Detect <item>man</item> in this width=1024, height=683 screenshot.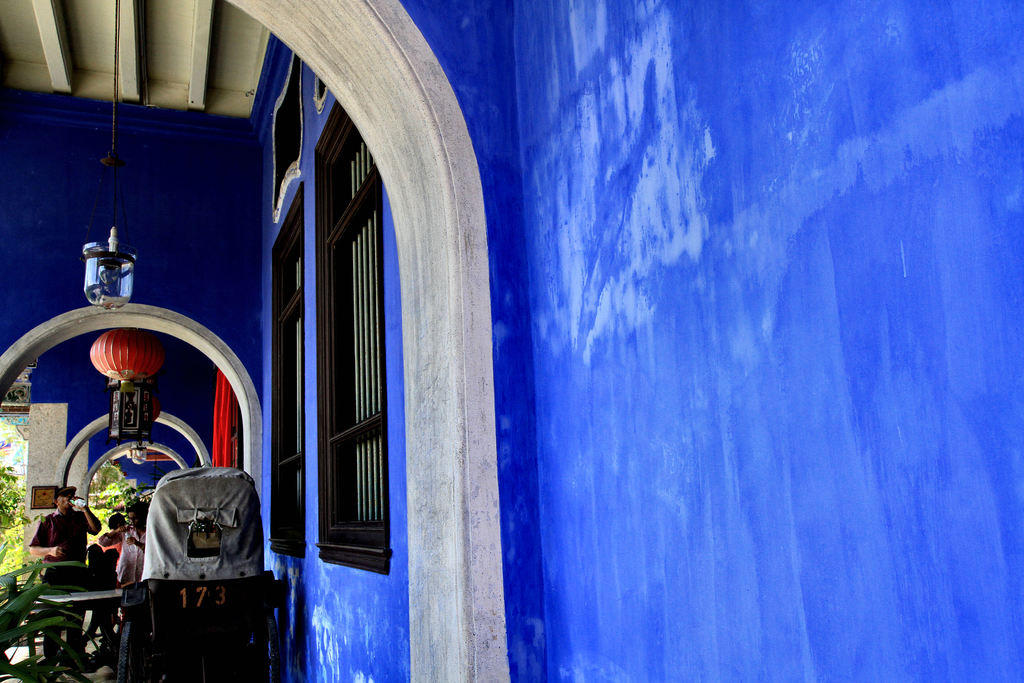
Detection: pyautogui.locateOnScreen(98, 512, 127, 578).
